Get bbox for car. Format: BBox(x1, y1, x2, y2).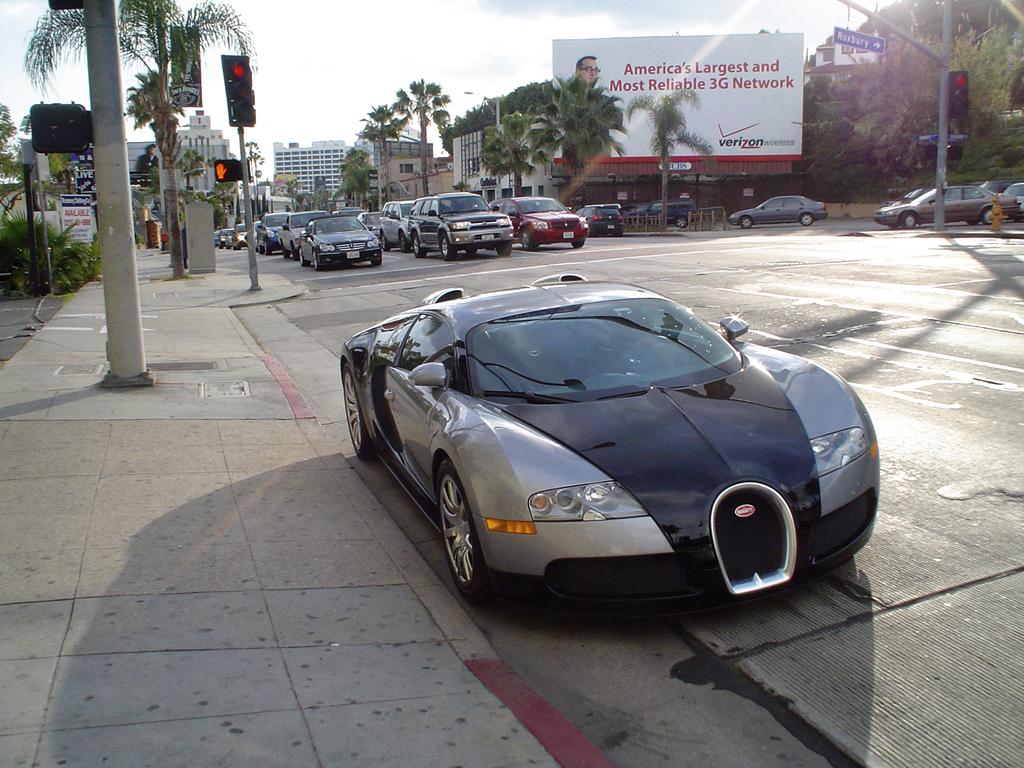
BBox(973, 179, 1017, 197).
